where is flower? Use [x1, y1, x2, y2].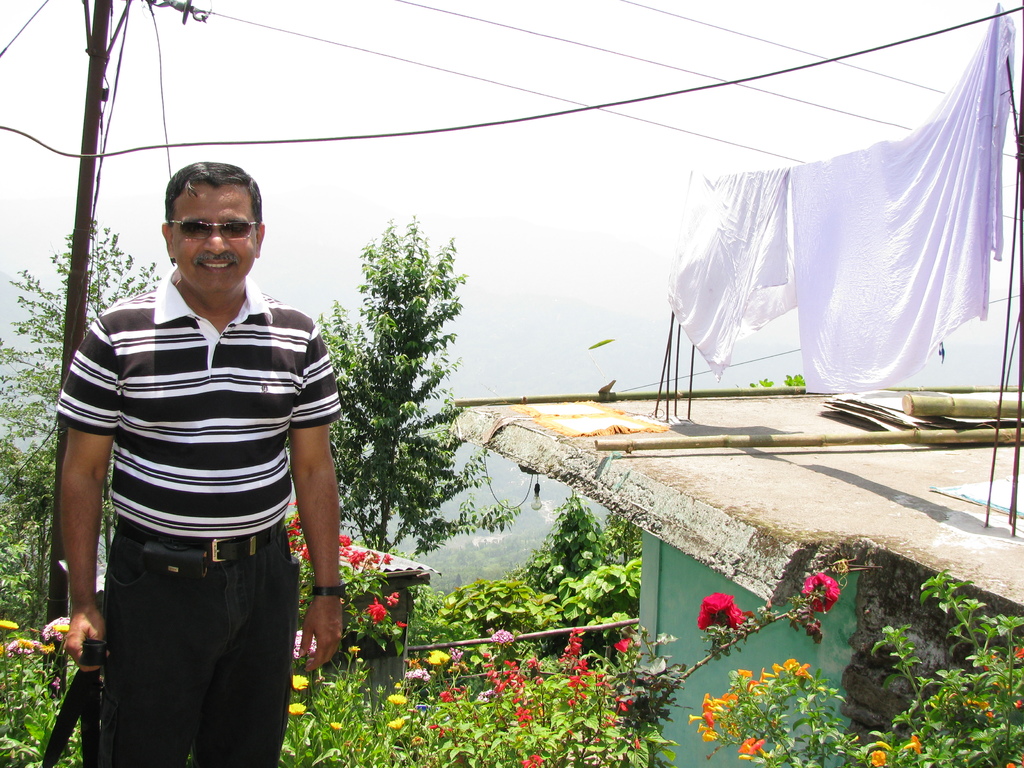
[872, 748, 885, 766].
